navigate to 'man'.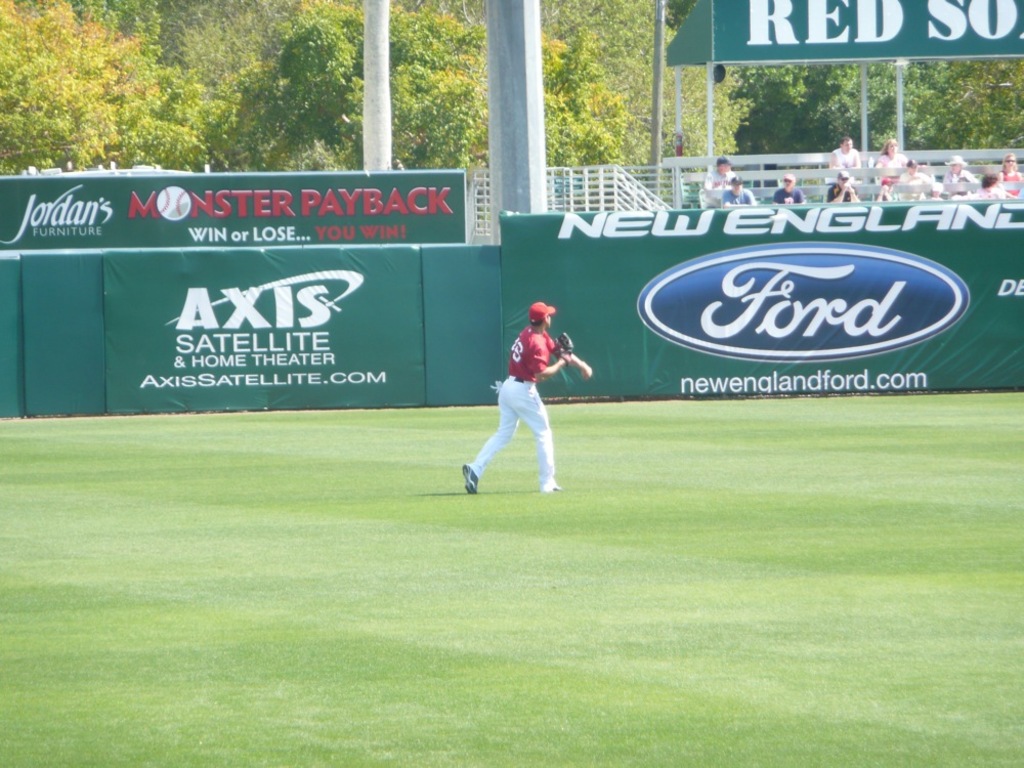
Navigation target: crop(764, 170, 807, 203).
